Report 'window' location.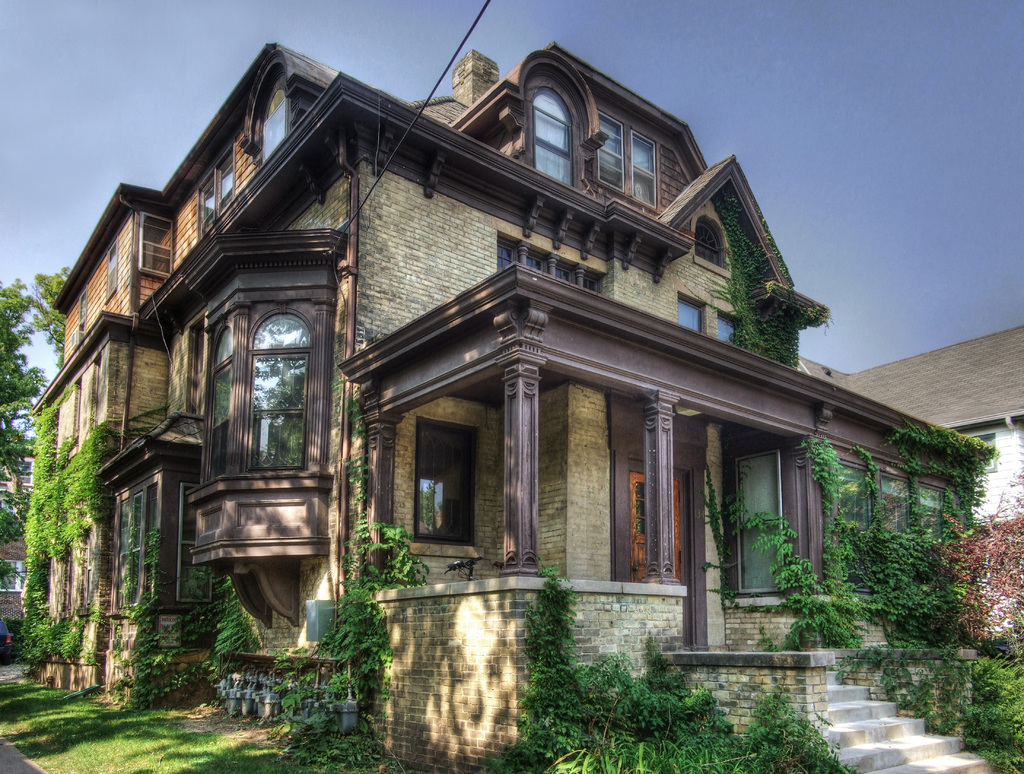
Report: region(141, 212, 170, 278).
